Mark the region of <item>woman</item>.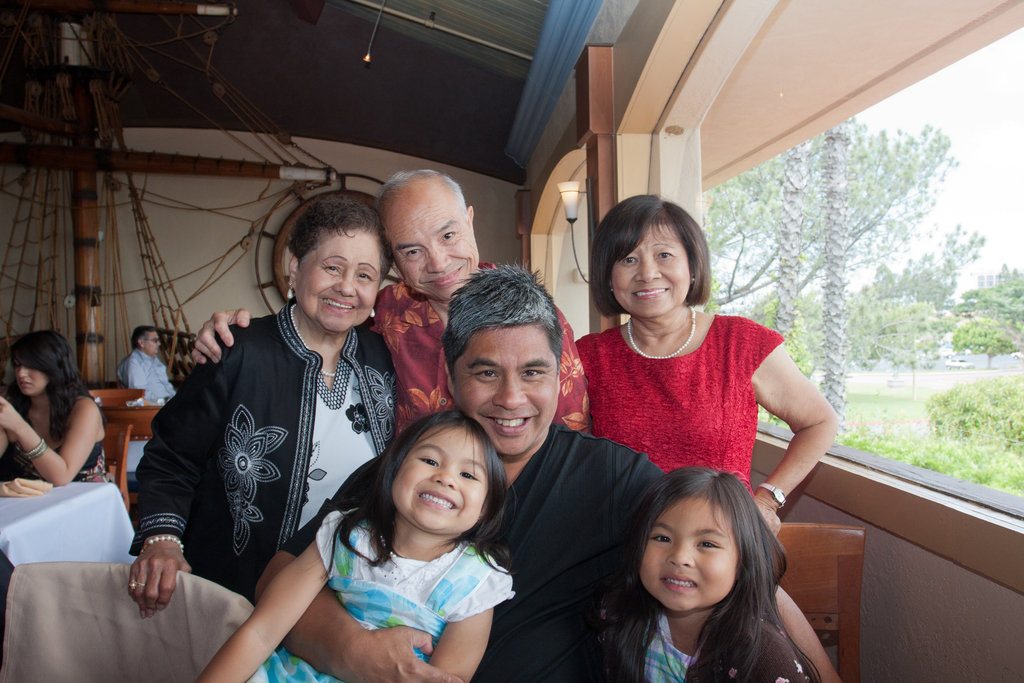
Region: bbox=(124, 195, 406, 624).
